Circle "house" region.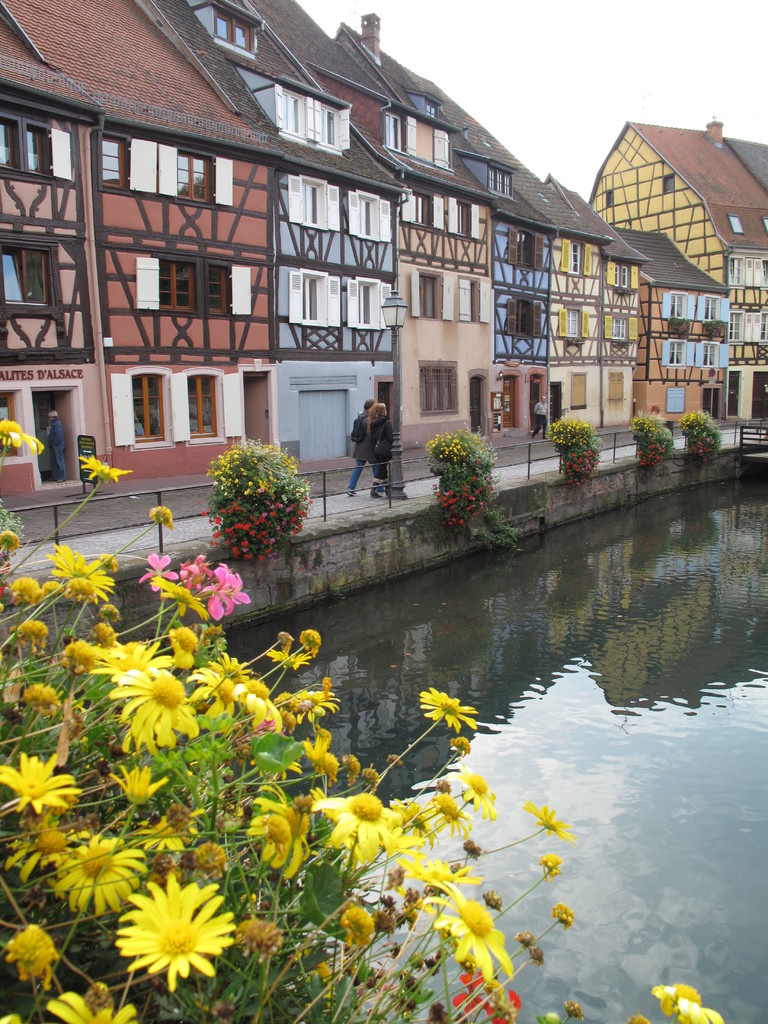
Region: x1=255, y1=0, x2=486, y2=447.
